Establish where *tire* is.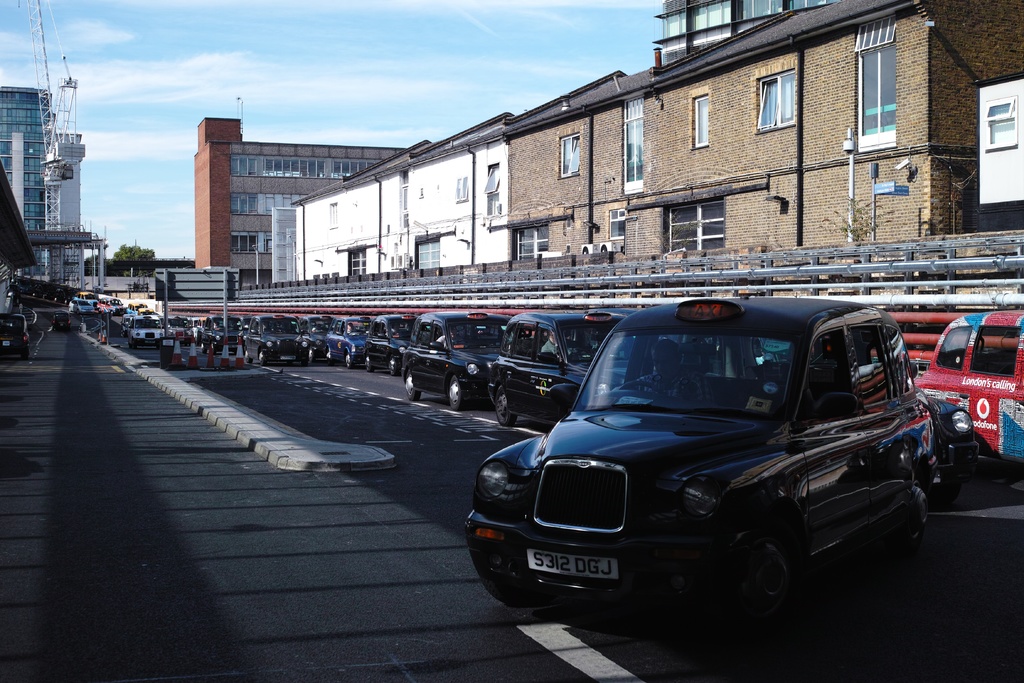
Established at {"x1": 479, "y1": 572, "x2": 559, "y2": 607}.
